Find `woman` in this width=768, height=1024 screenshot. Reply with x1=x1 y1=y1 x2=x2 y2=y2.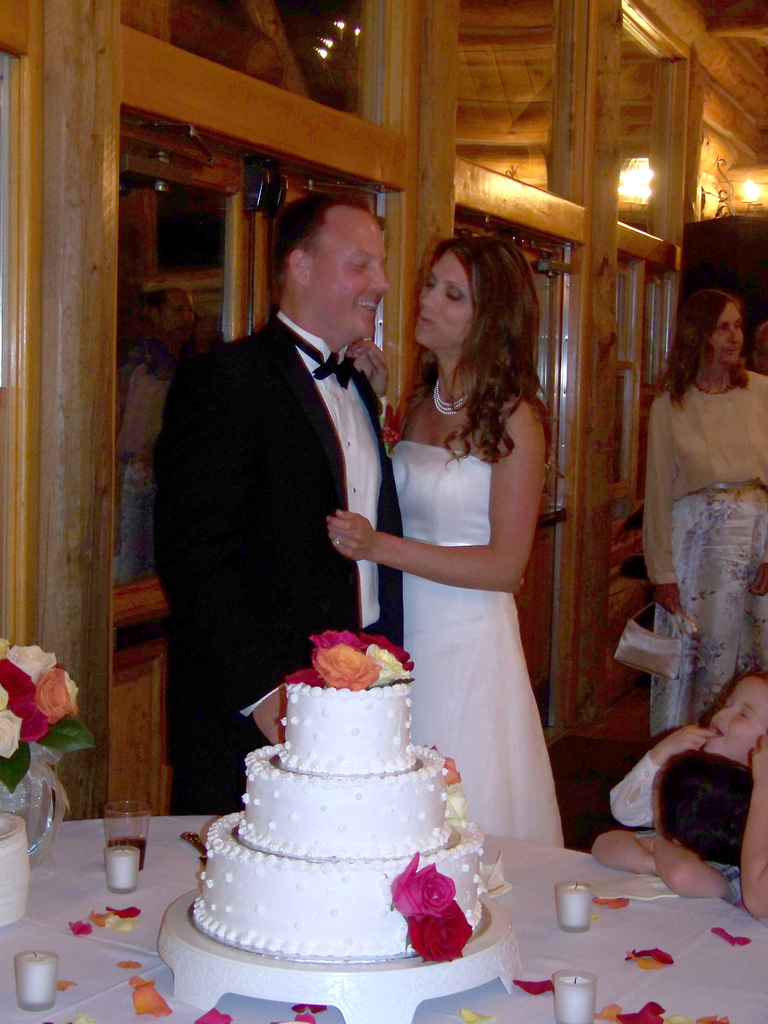
x1=358 y1=211 x2=568 y2=928.
